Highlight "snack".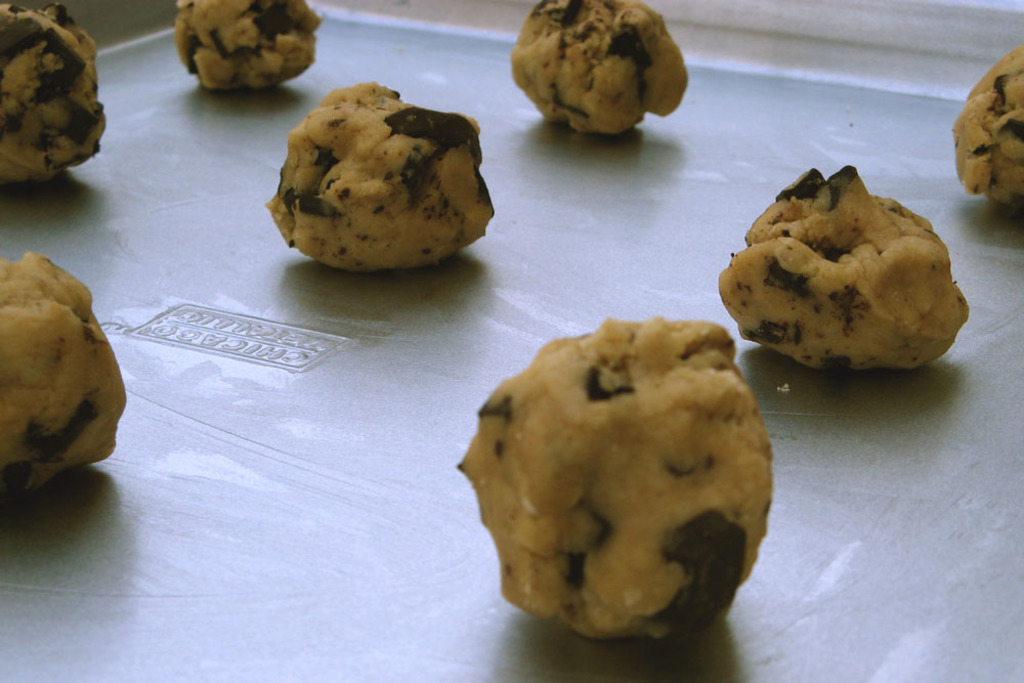
Highlighted region: Rect(0, 256, 127, 490).
